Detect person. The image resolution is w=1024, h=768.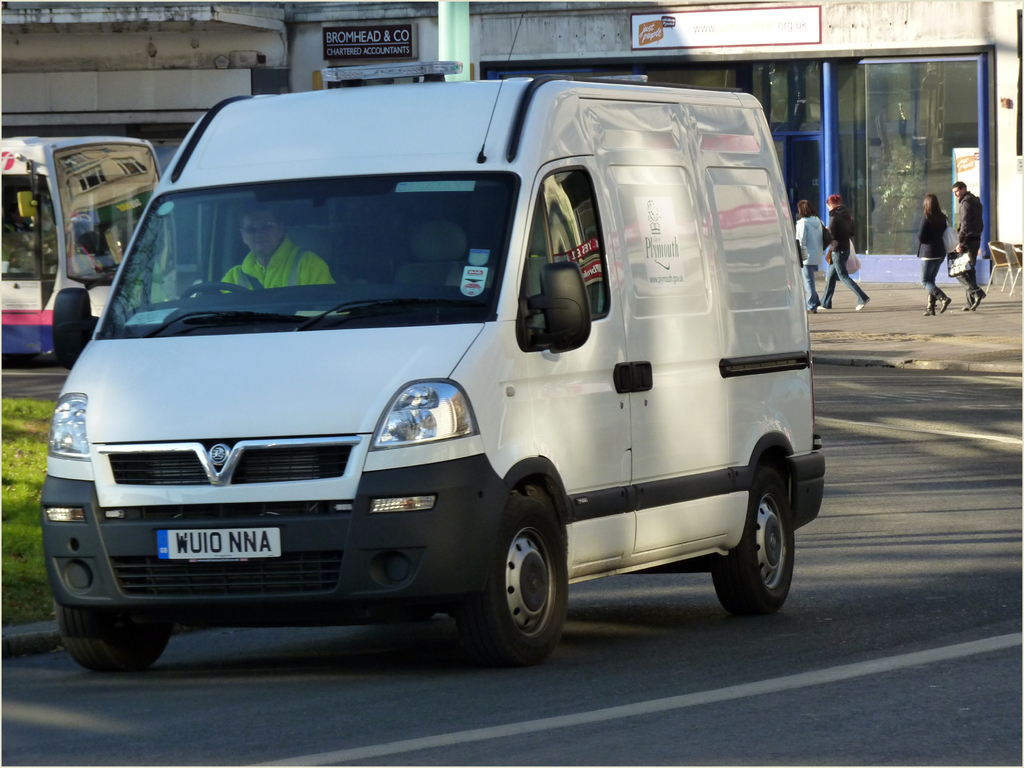
[left=913, top=195, right=952, bottom=317].
